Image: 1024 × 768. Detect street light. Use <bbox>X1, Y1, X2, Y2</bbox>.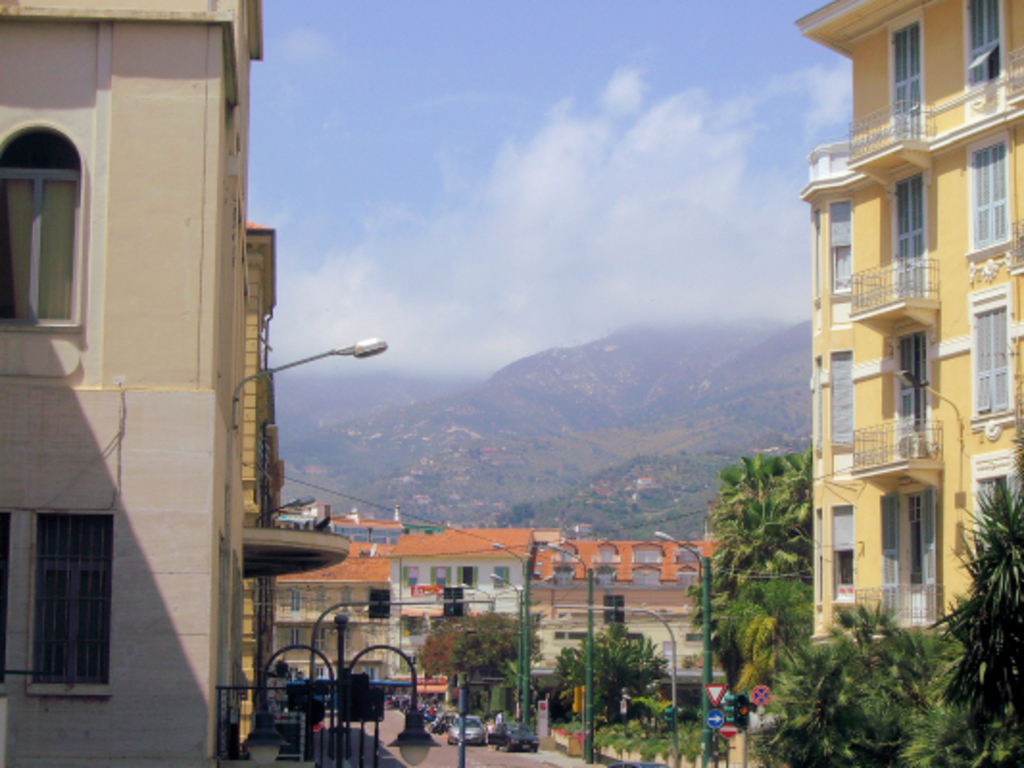
<bbox>227, 334, 388, 426</bbox>.
